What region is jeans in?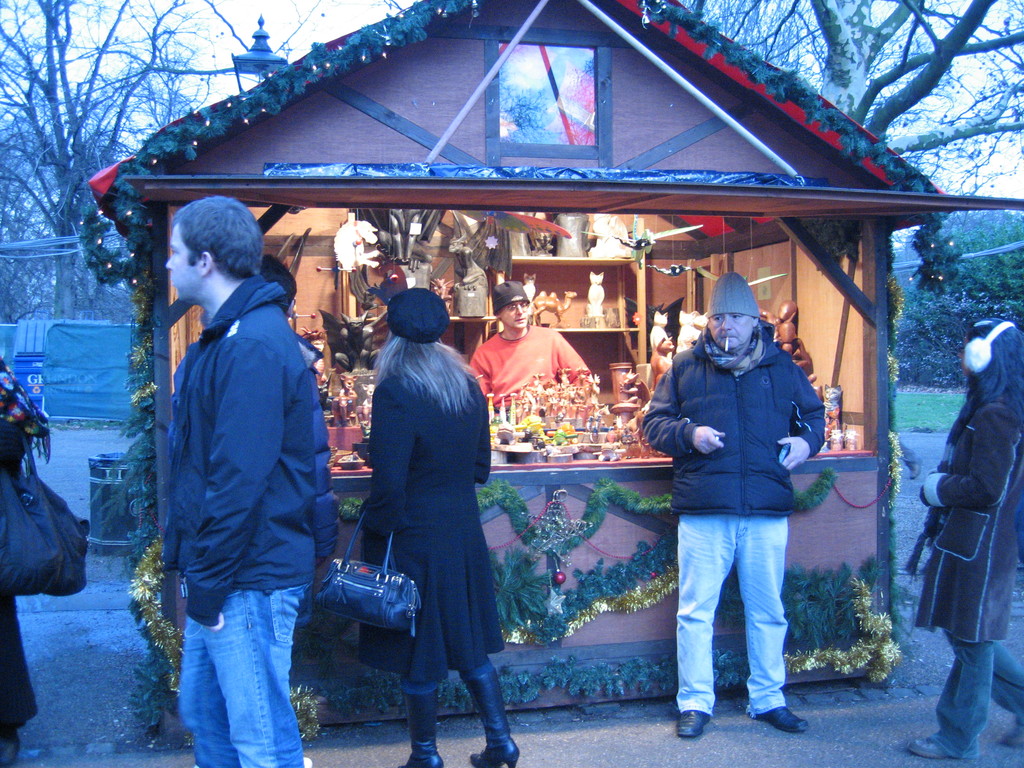
bbox(178, 579, 313, 767).
